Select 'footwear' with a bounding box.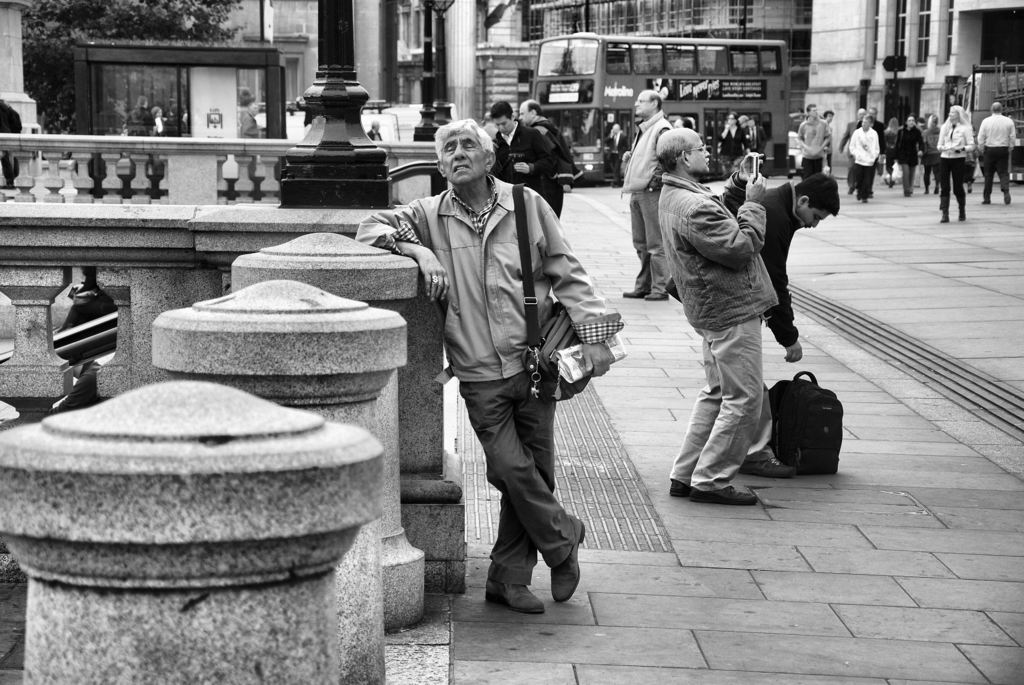
551,524,589,610.
